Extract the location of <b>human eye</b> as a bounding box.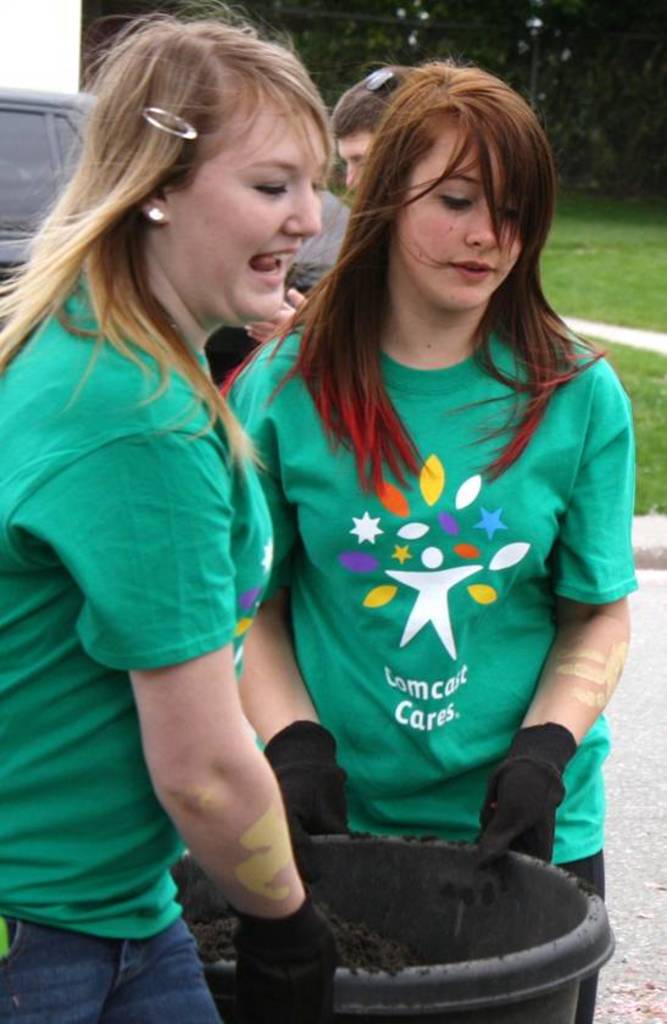
{"left": 437, "top": 189, "right": 474, "bottom": 211}.
